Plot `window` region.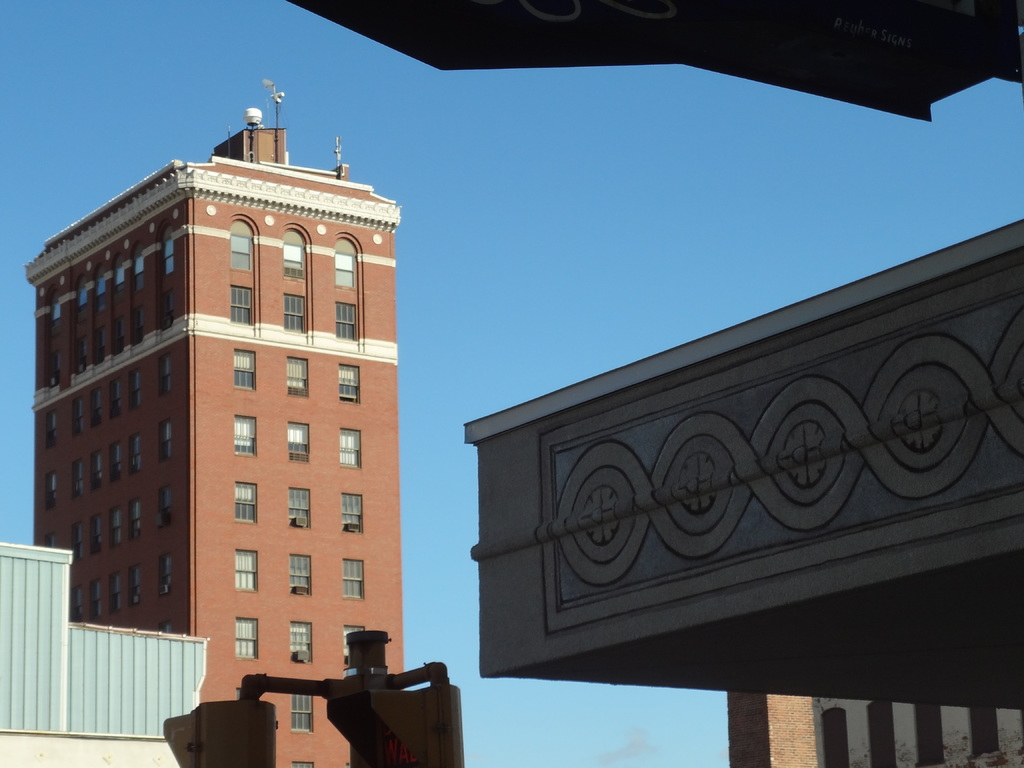
Plotted at select_region(231, 417, 257, 456).
